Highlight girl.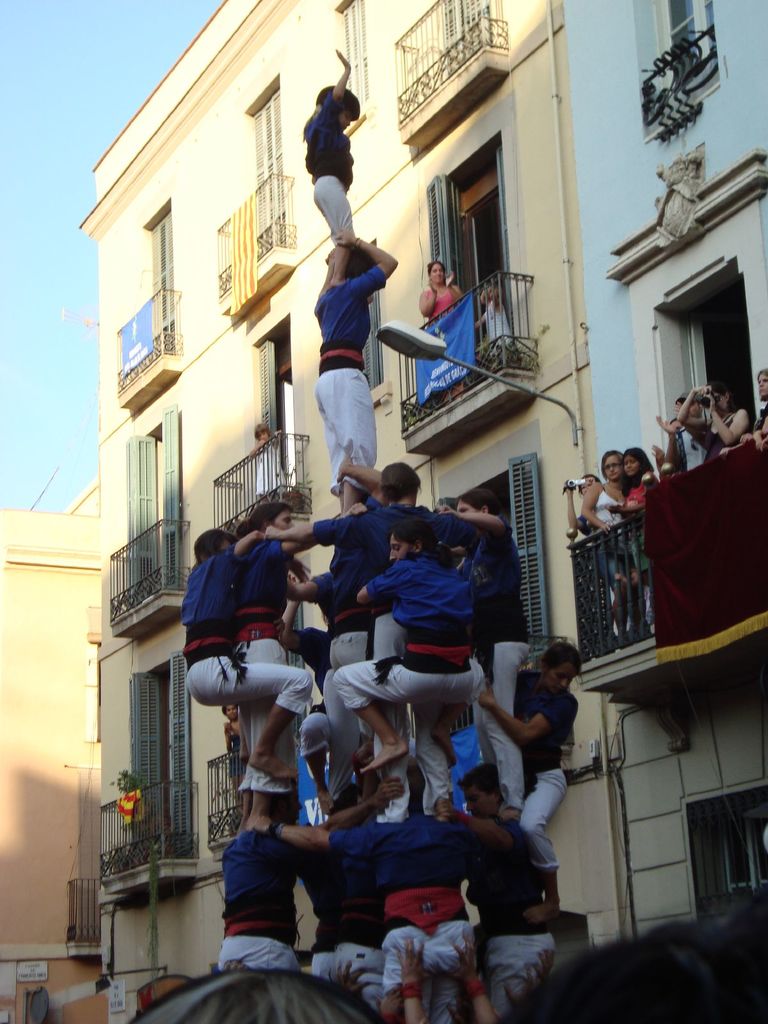
Highlighted region: Rect(471, 287, 516, 368).
